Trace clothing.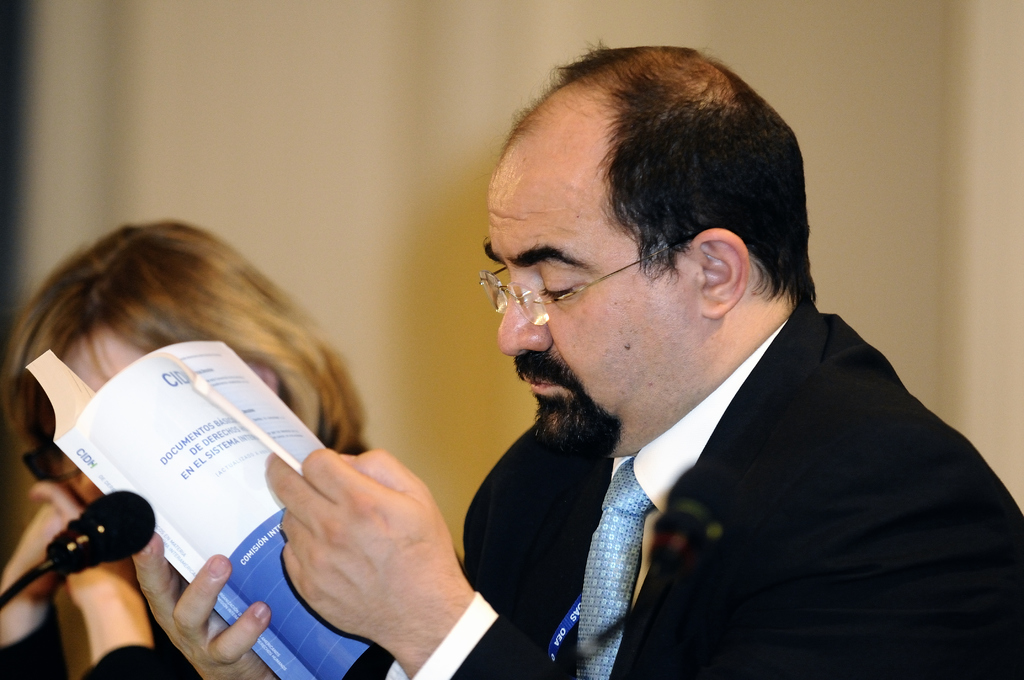
Traced to box(3, 600, 391, 679).
